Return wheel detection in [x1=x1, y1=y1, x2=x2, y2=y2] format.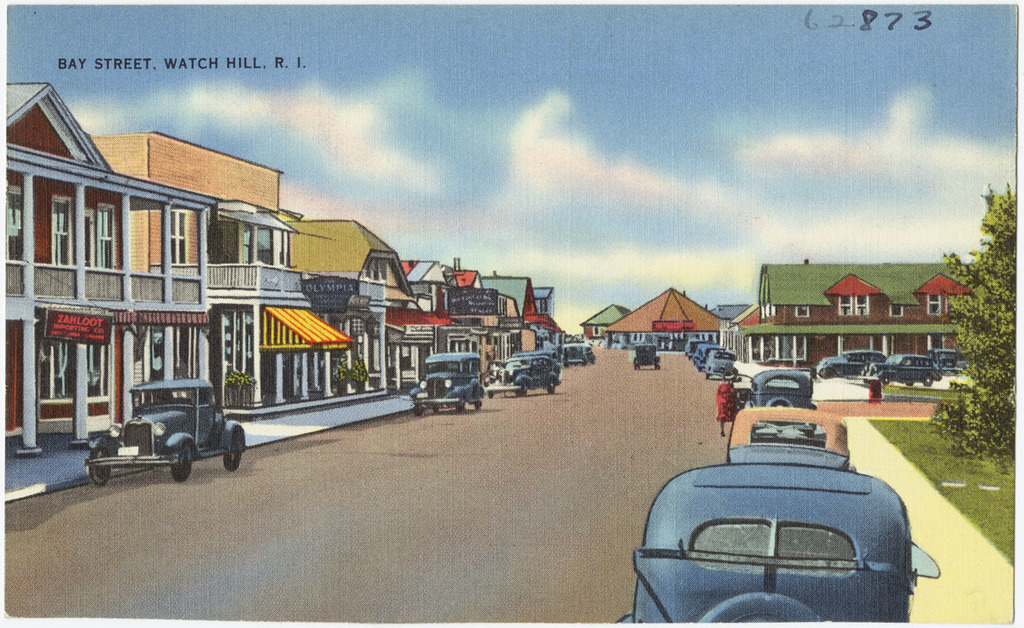
[x1=412, y1=406, x2=417, y2=416].
